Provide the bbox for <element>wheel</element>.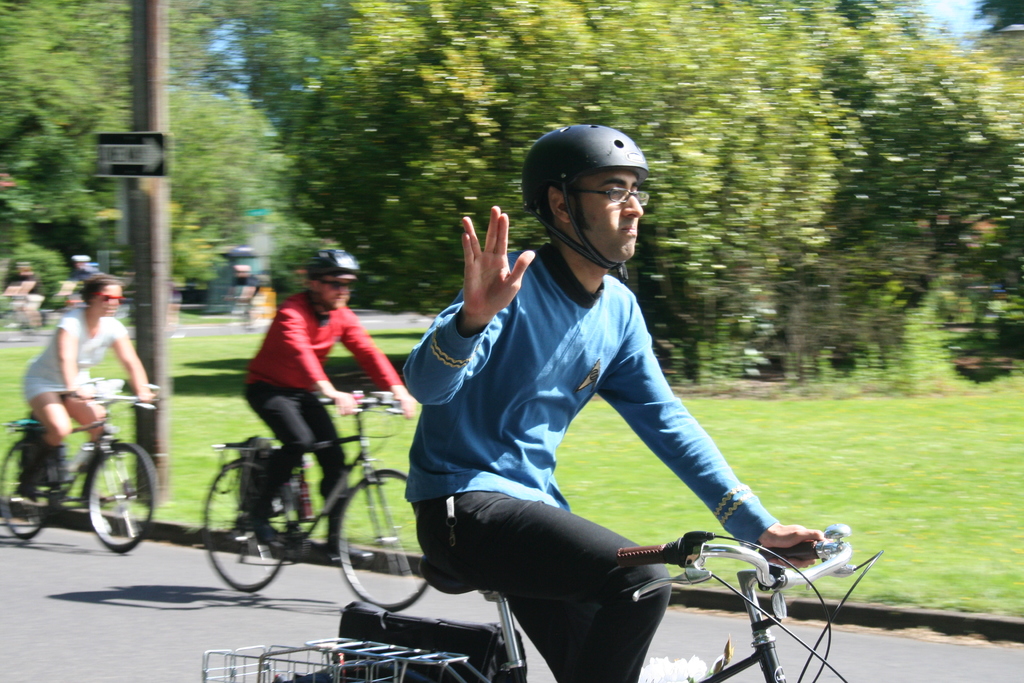
(1, 441, 58, 538).
